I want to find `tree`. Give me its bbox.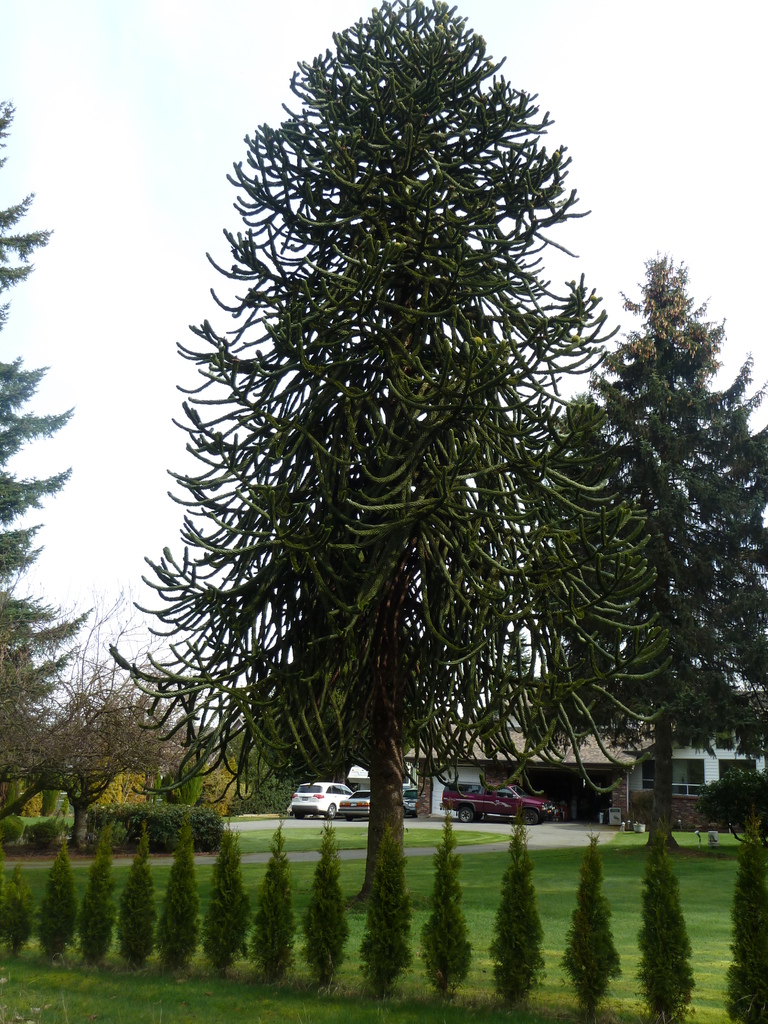
crop(7, 586, 196, 841).
